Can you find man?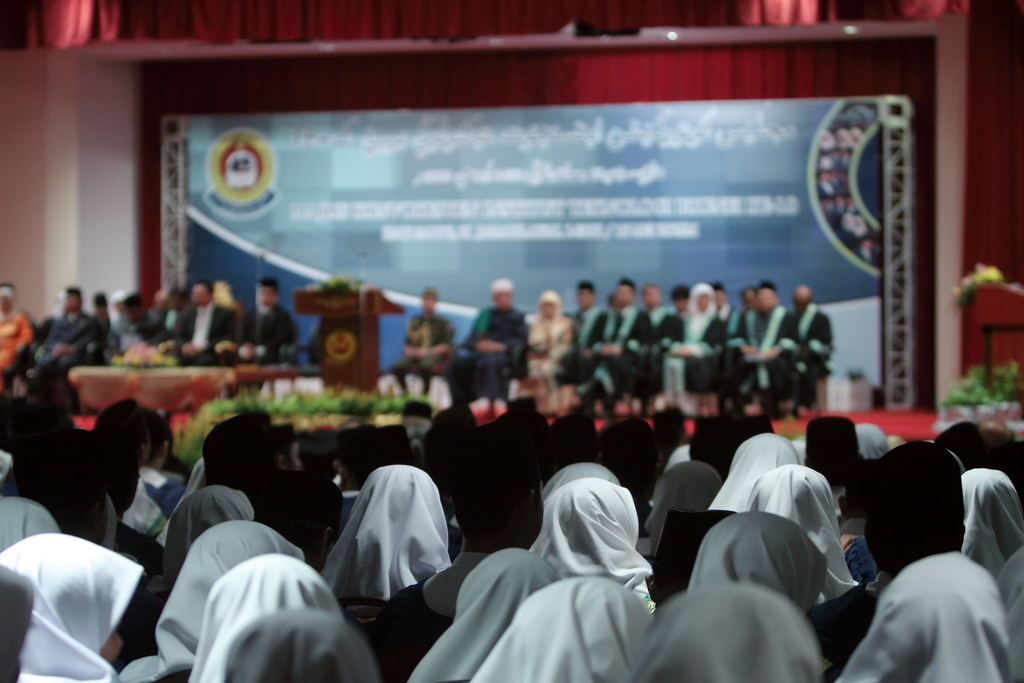
Yes, bounding box: BBox(697, 280, 743, 355).
